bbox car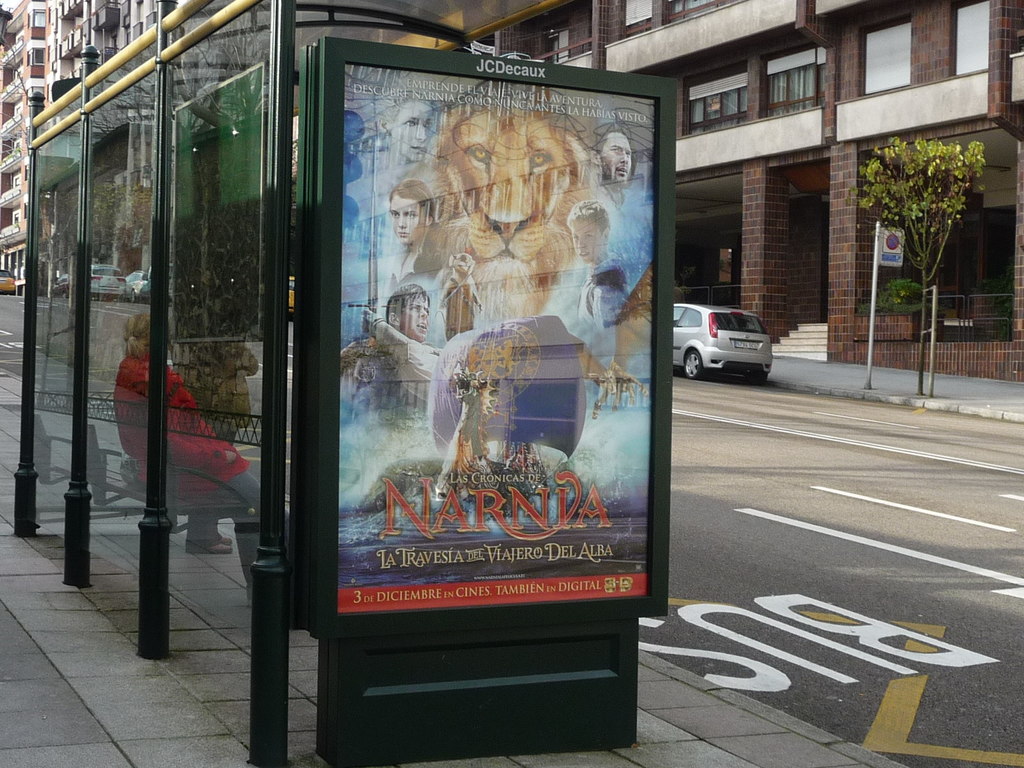
l=0, t=267, r=17, b=294
